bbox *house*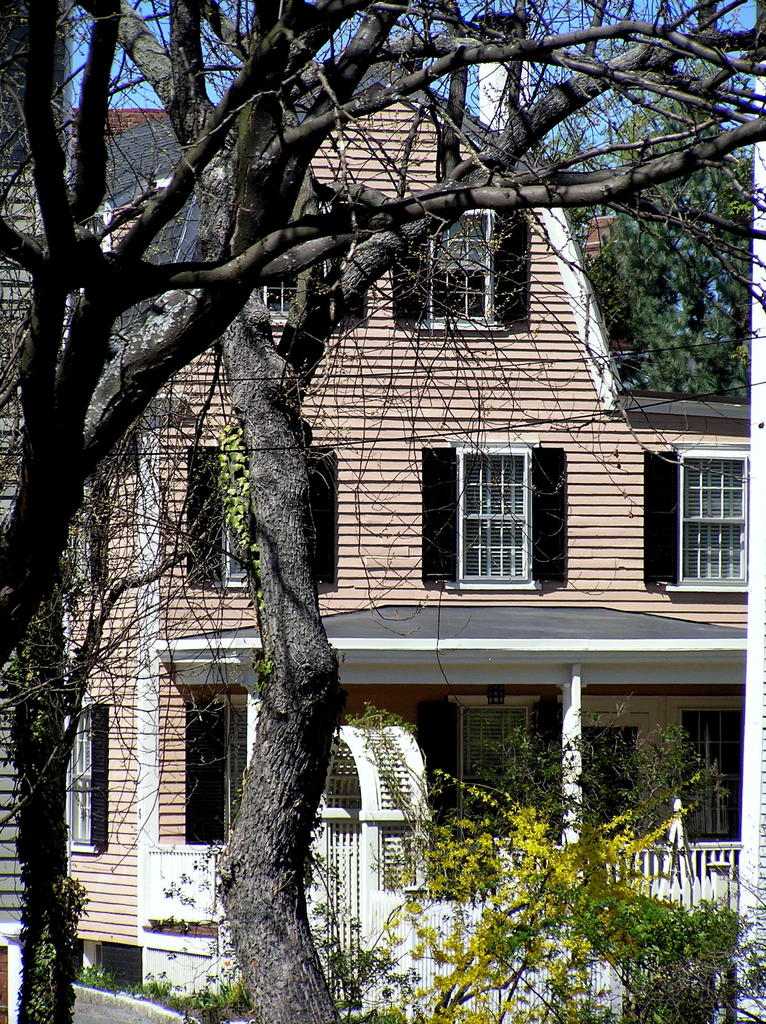
<region>0, 29, 765, 1020</region>
